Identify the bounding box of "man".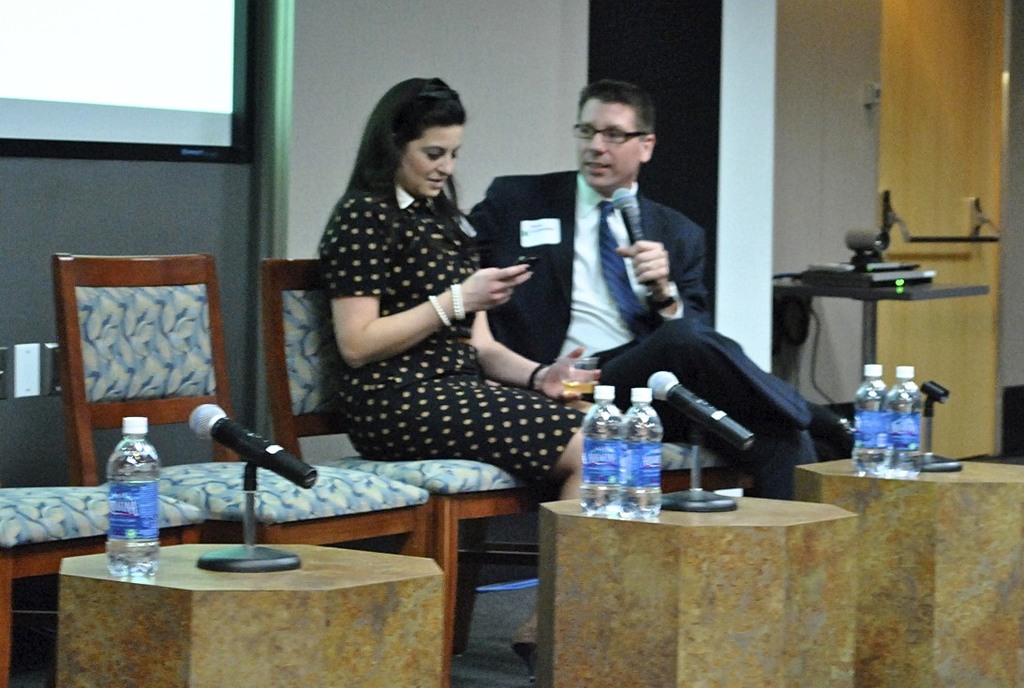
select_region(464, 79, 854, 527).
